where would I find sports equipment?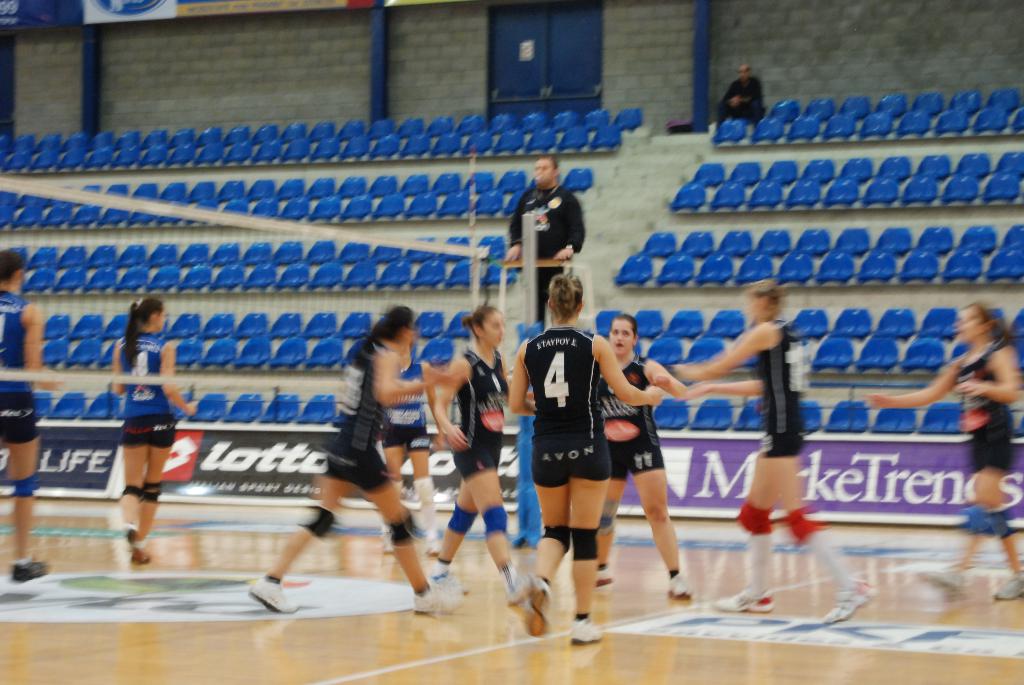
At <bbox>783, 506, 819, 546</bbox>.
